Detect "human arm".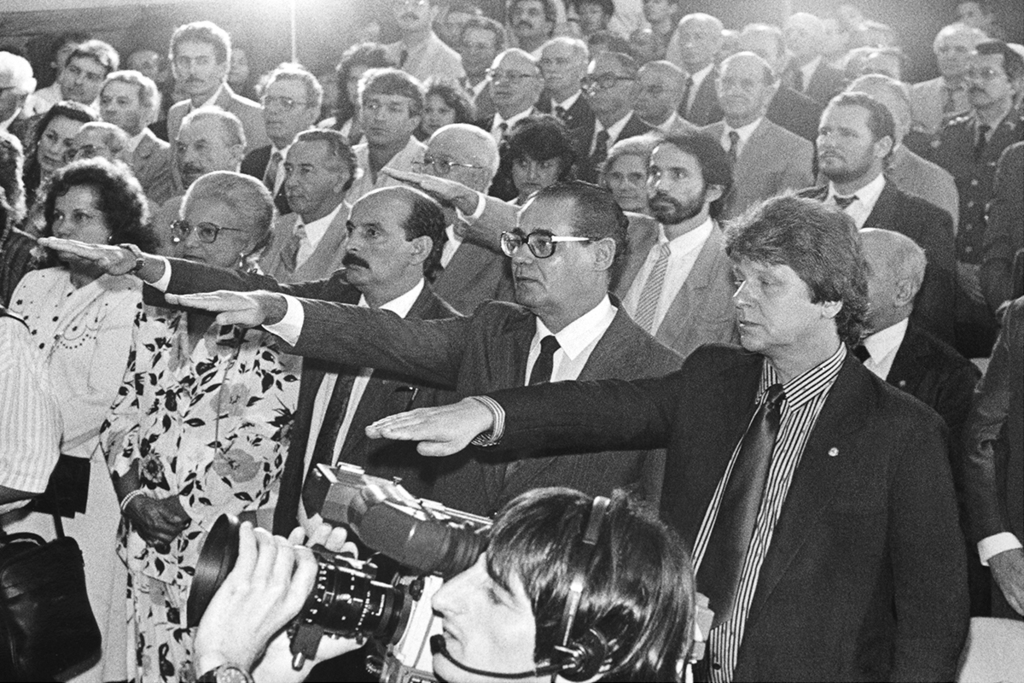
Detected at 890/427/971/677.
